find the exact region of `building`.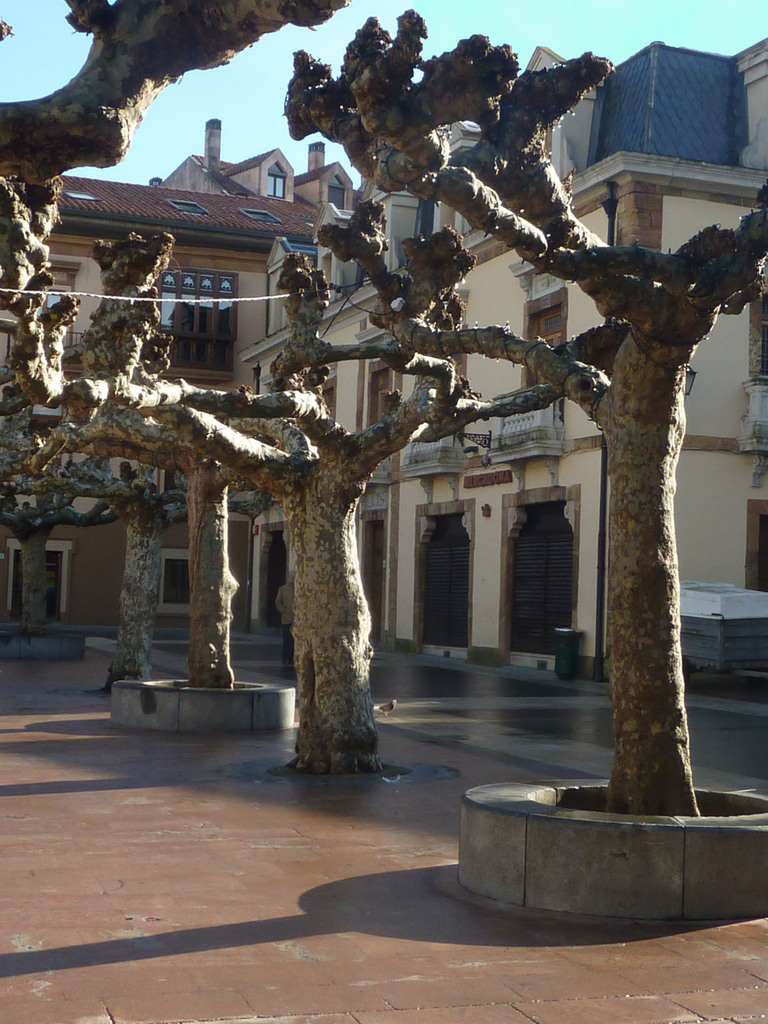
Exact region: locate(0, 111, 377, 660).
